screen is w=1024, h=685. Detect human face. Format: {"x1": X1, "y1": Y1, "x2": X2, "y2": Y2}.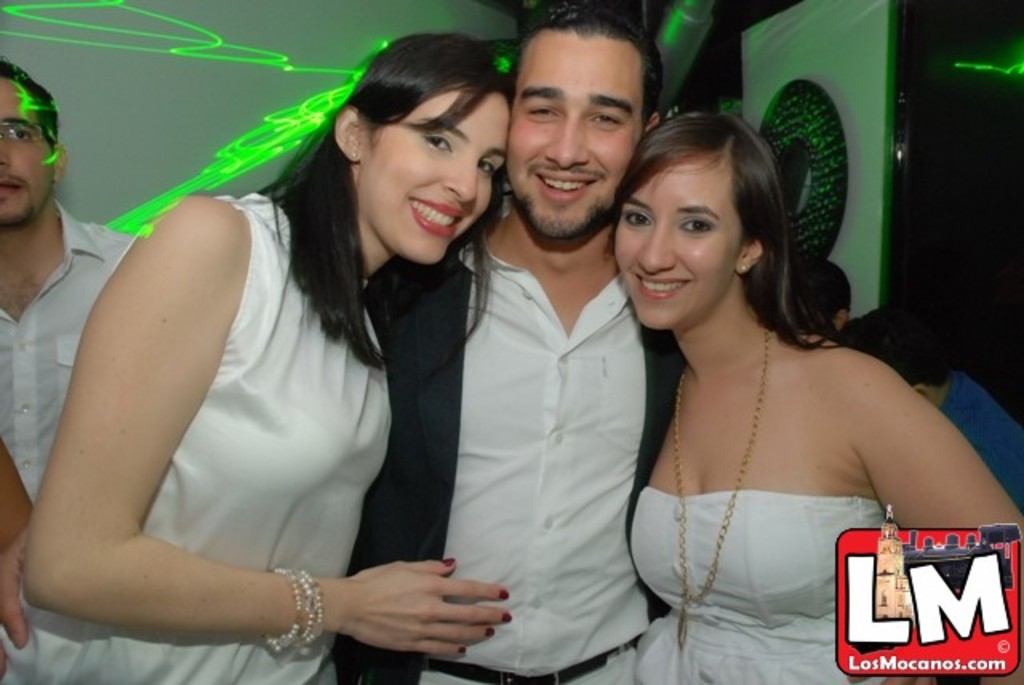
{"x1": 368, "y1": 93, "x2": 512, "y2": 262}.
